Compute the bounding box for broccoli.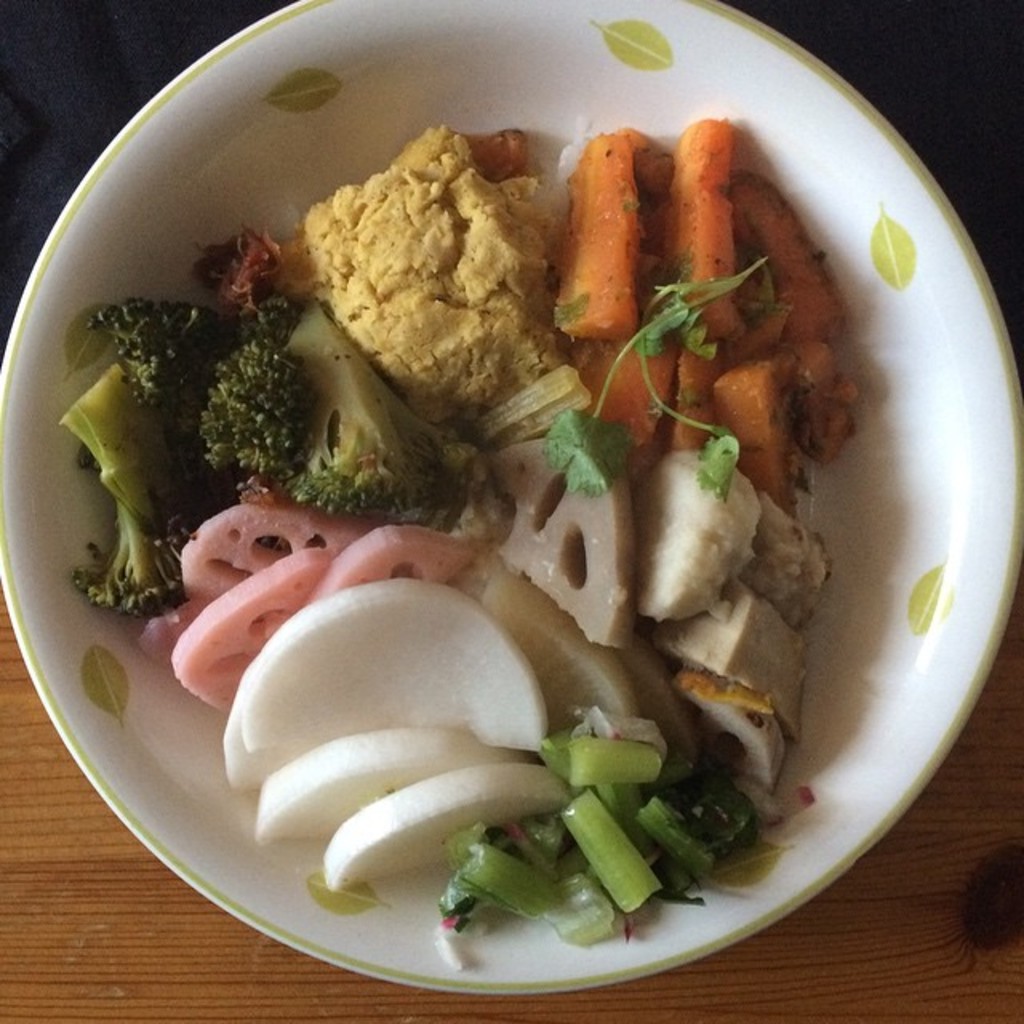
{"left": 56, "top": 358, "right": 206, "bottom": 619}.
